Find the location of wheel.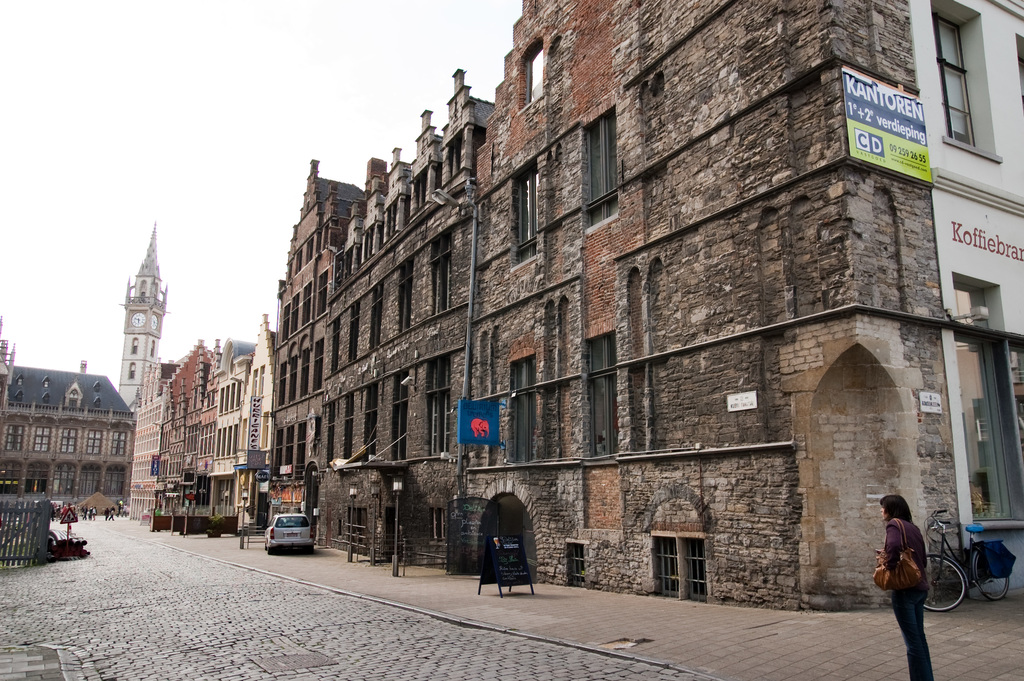
Location: {"x1": 923, "y1": 552, "x2": 972, "y2": 611}.
